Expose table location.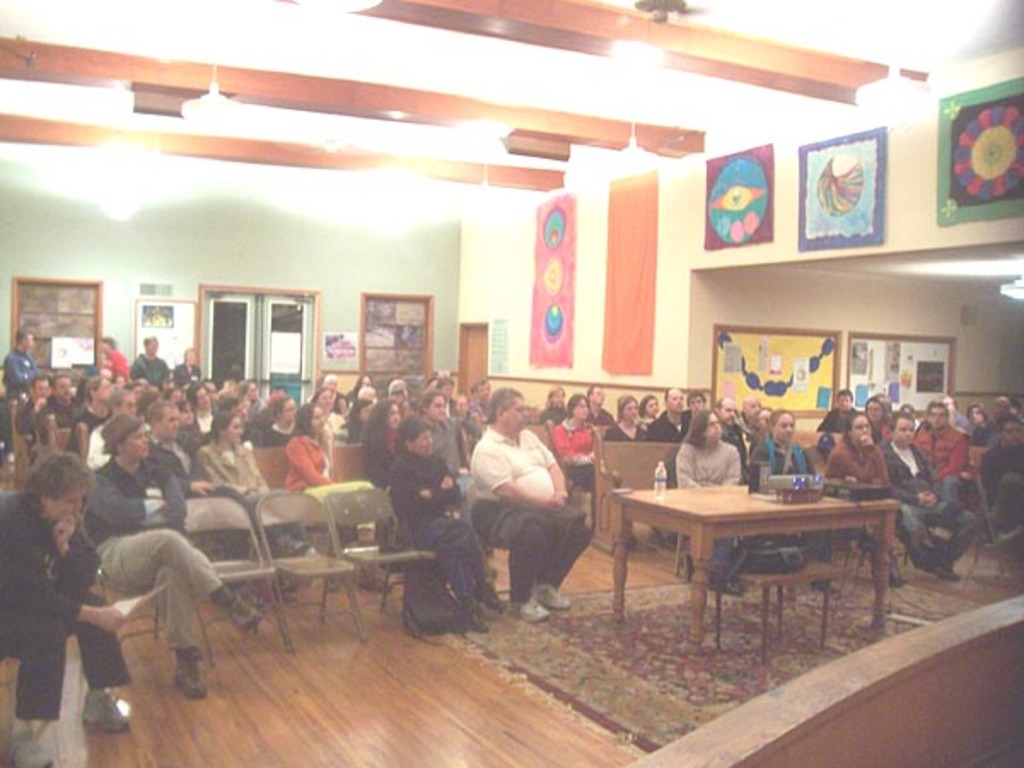
Exposed at x1=601 y1=468 x2=908 y2=637.
